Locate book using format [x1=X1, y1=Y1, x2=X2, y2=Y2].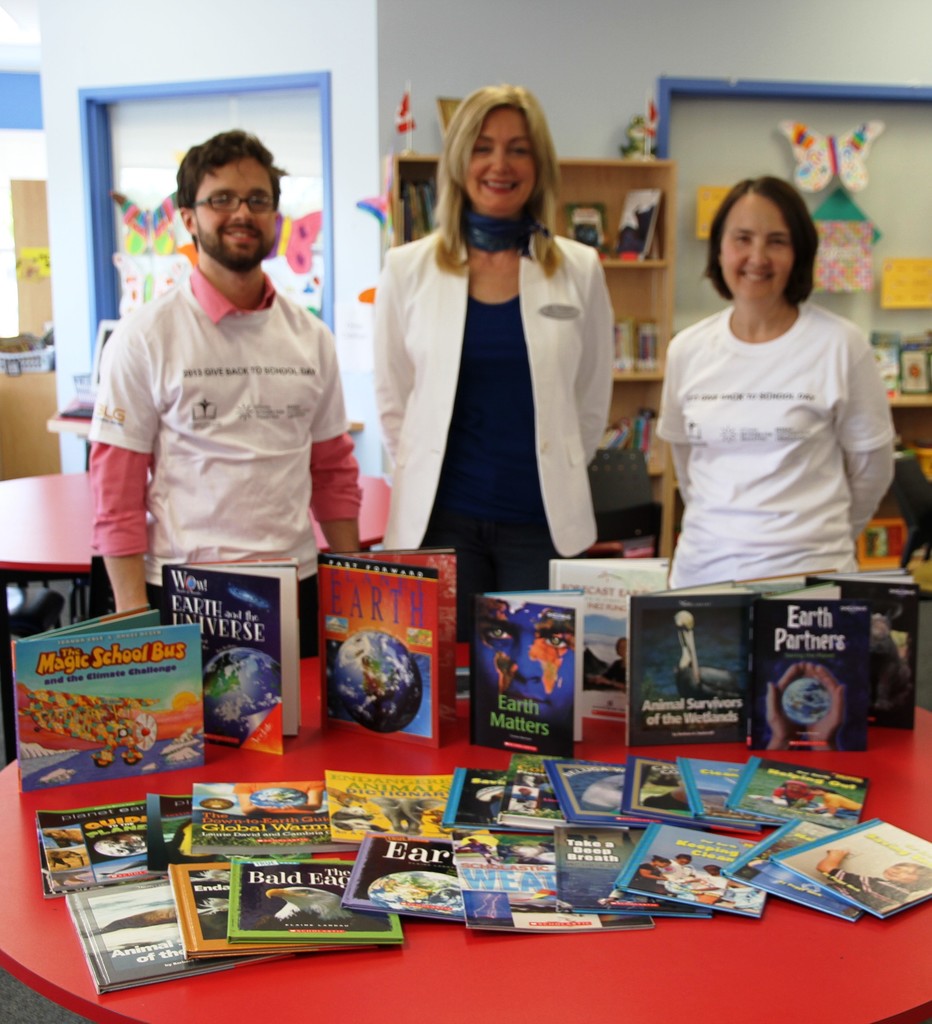
[x1=485, y1=612, x2=608, y2=748].
